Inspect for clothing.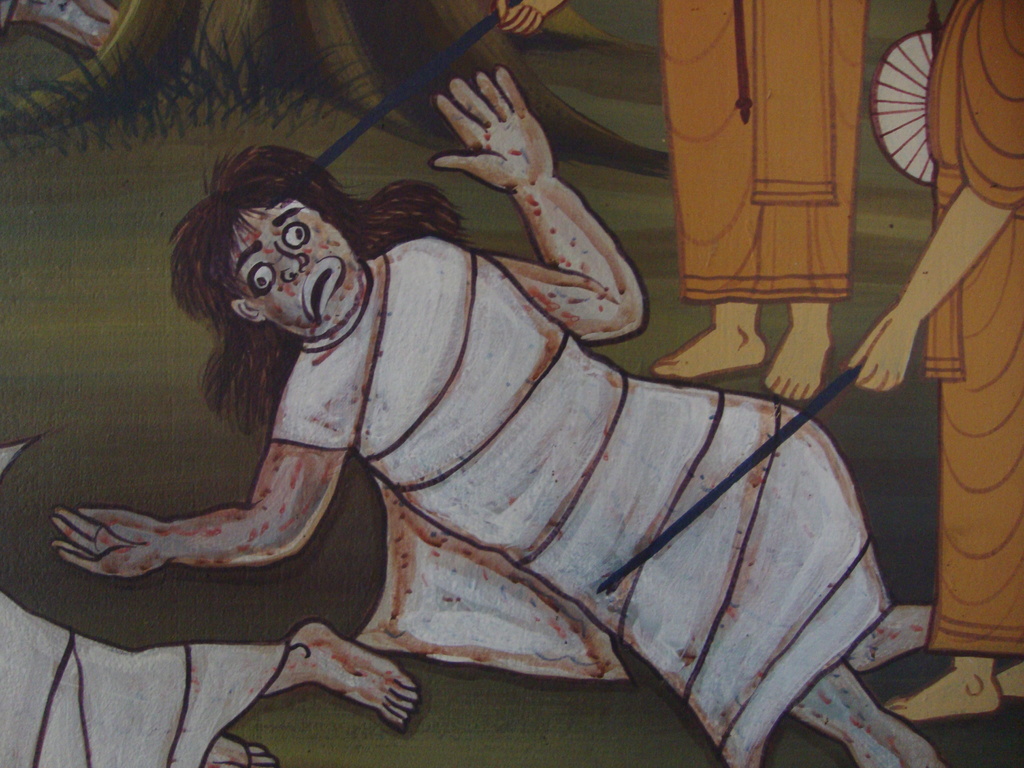
Inspection: (left=272, top=236, right=892, bottom=767).
